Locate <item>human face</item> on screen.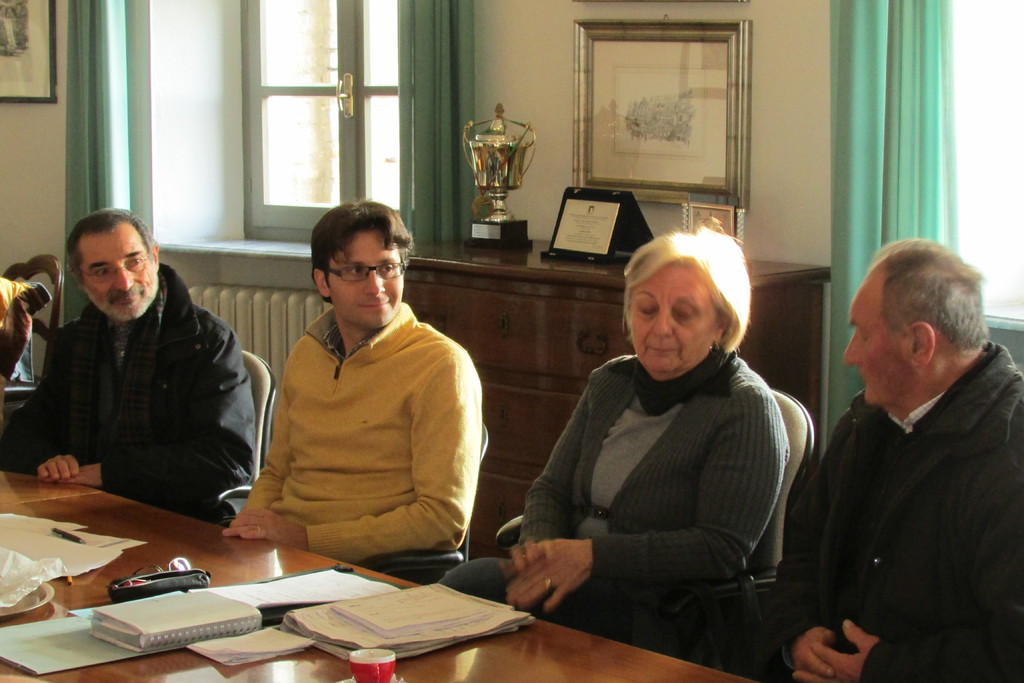
On screen at bbox=[846, 274, 911, 402].
